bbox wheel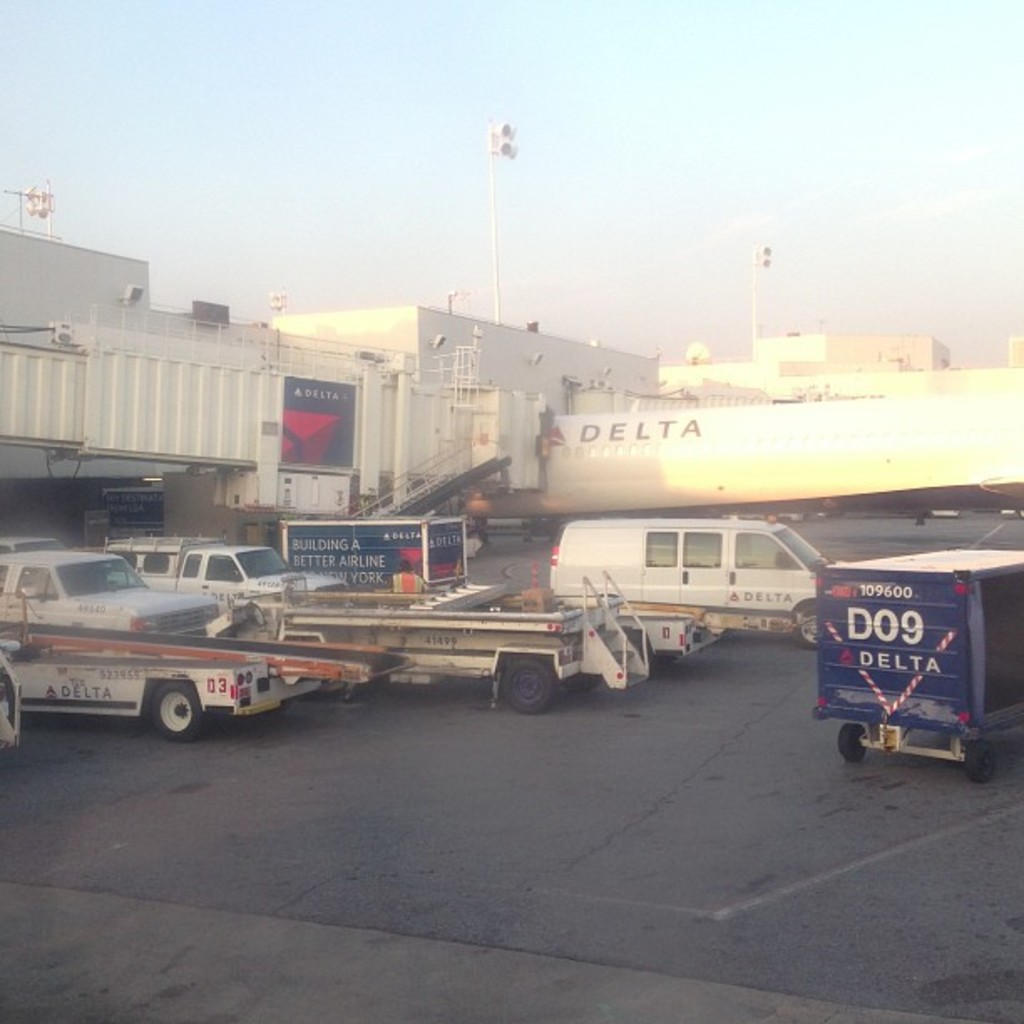
[835, 718, 867, 765]
